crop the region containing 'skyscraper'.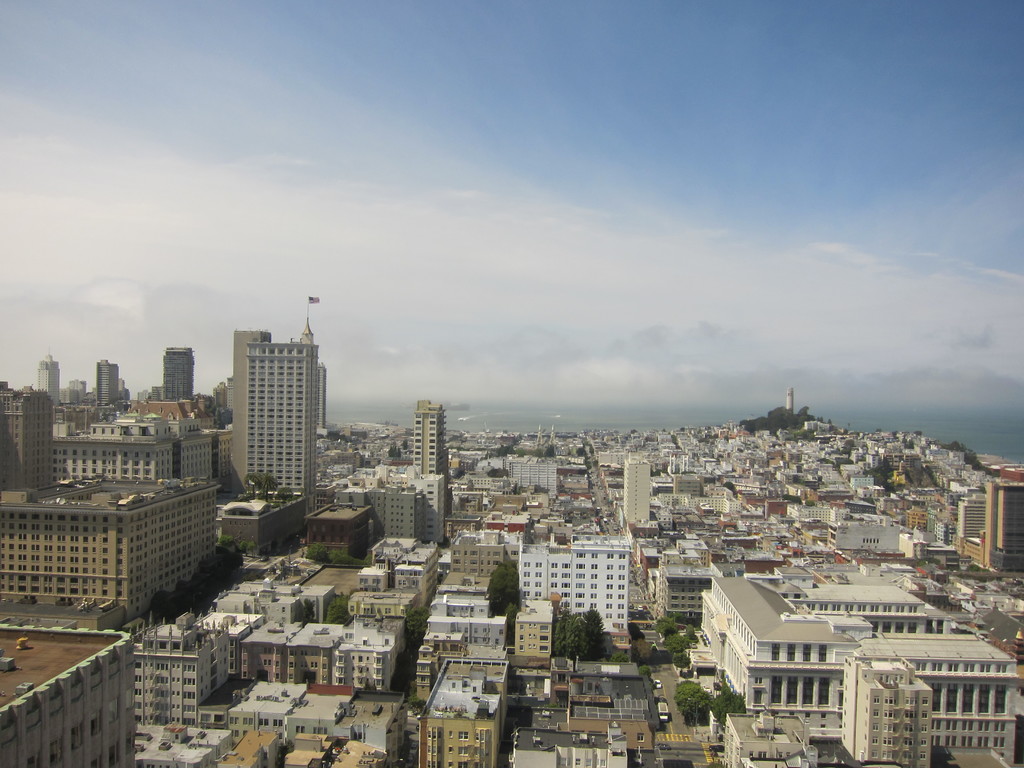
Crop region: locate(318, 356, 325, 439).
